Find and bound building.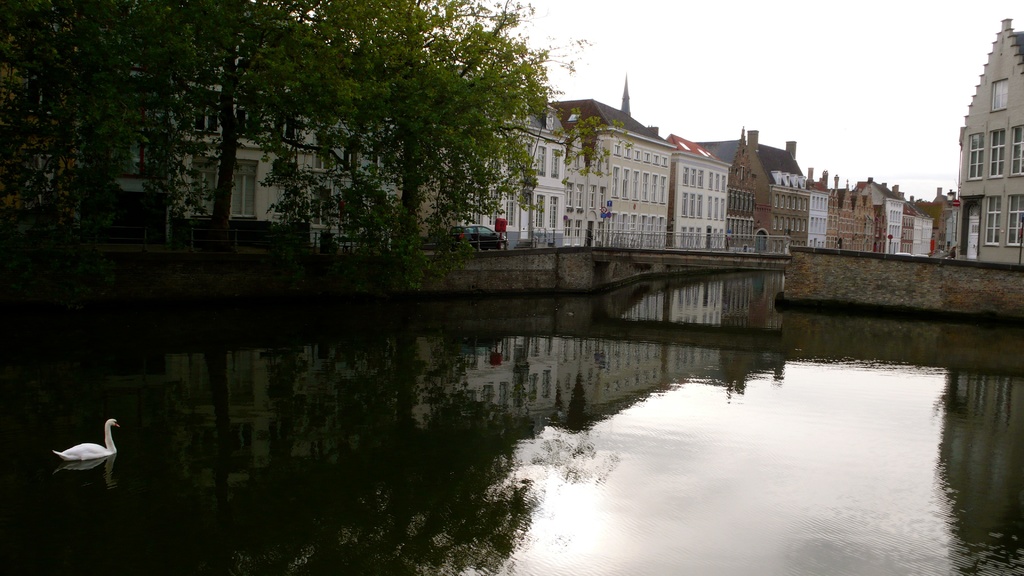
Bound: Rect(91, 12, 1023, 266).
